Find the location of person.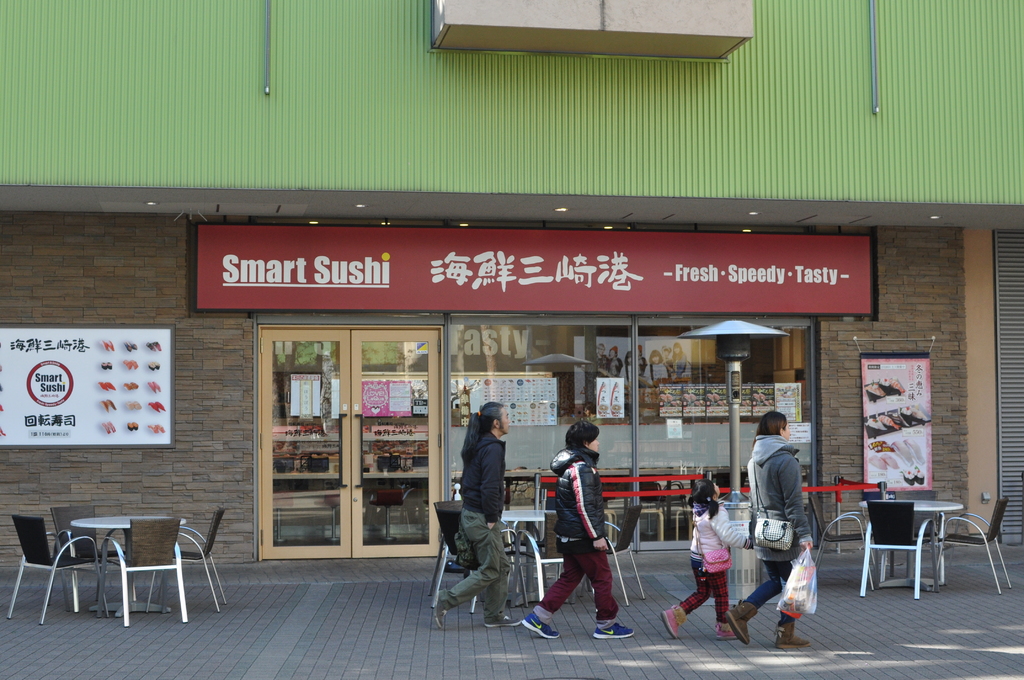
Location: [x1=626, y1=350, x2=636, y2=403].
